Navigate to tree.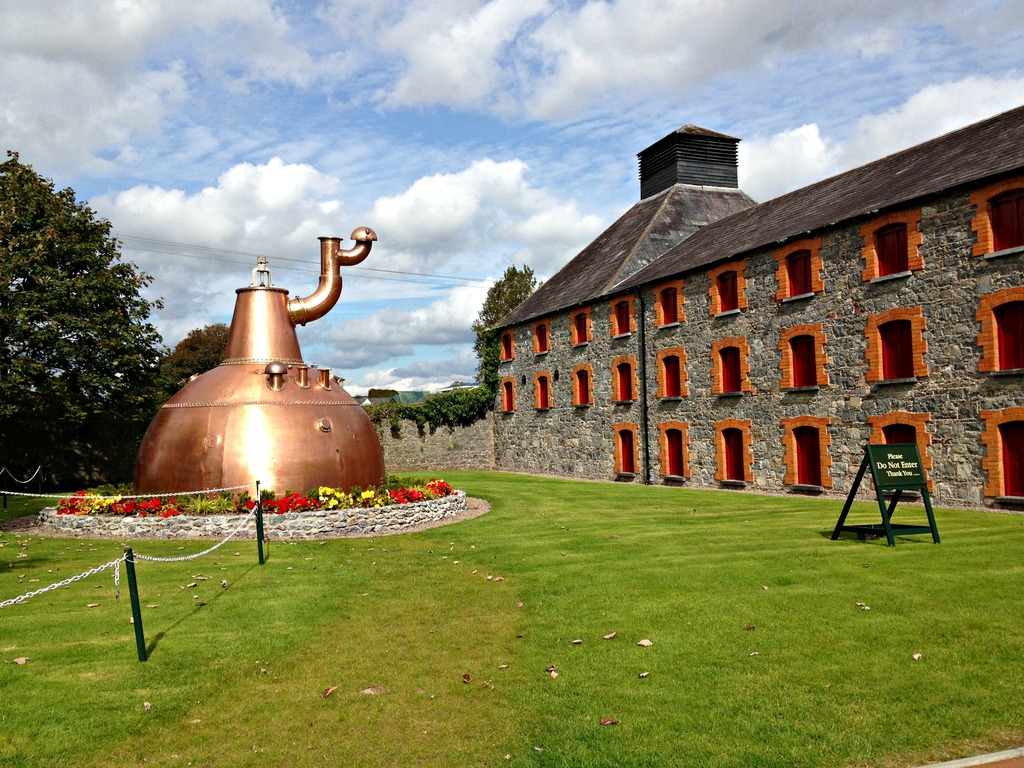
Navigation target: 474/262/544/380.
